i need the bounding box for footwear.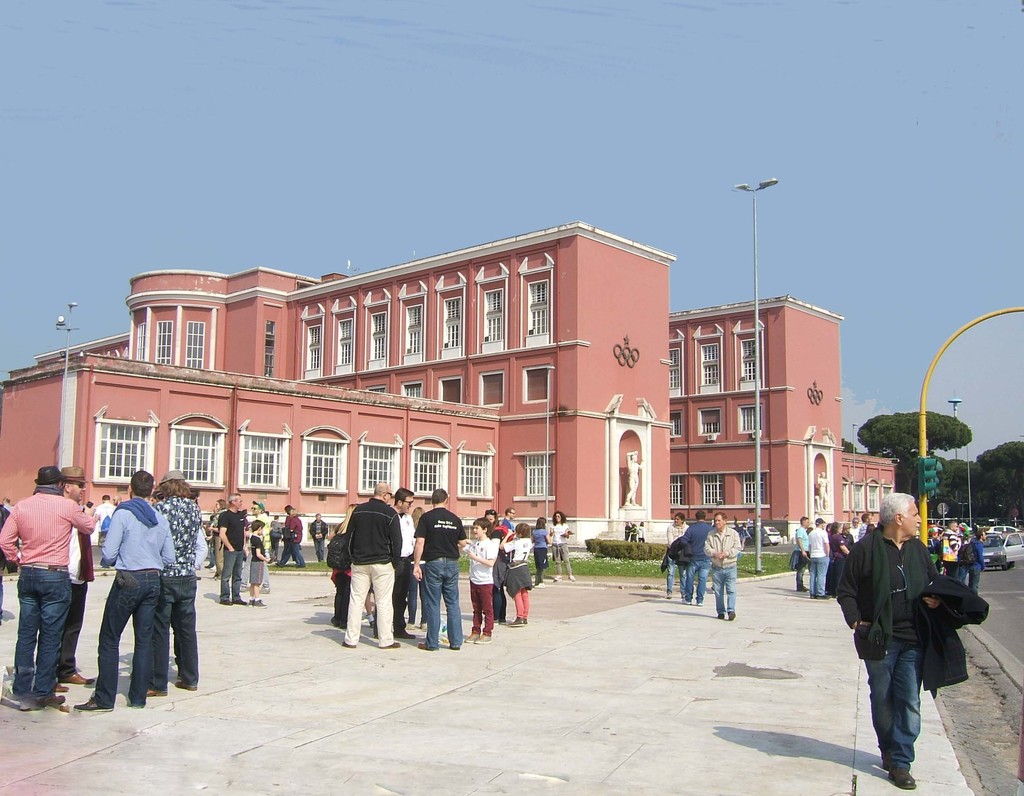
Here it is: <bbox>717, 608, 726, 619</bbox>.
